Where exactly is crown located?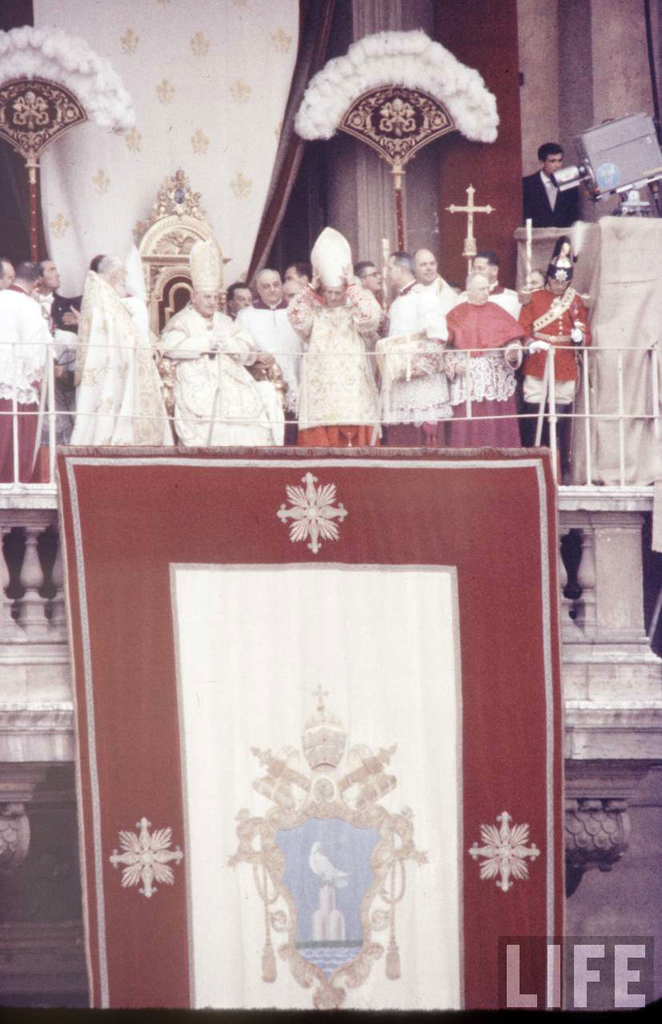
Its bounding box is rect(298, 686, 345, 766).
